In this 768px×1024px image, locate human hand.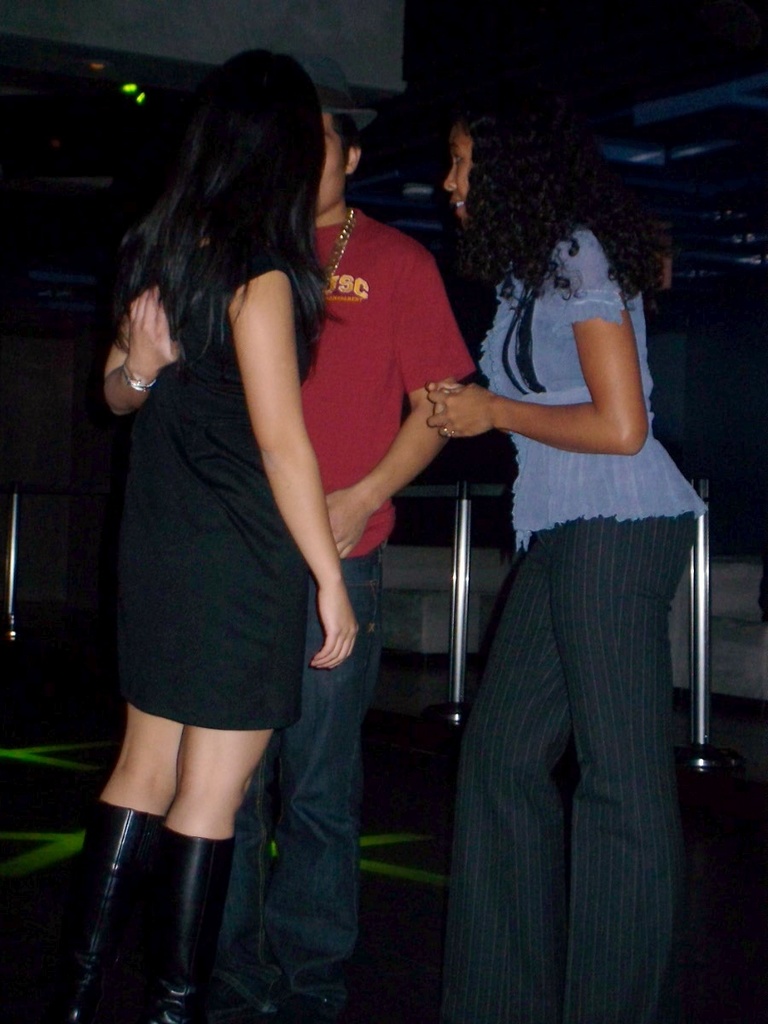
Bounding box: crop(430, 370, 543, 445).
